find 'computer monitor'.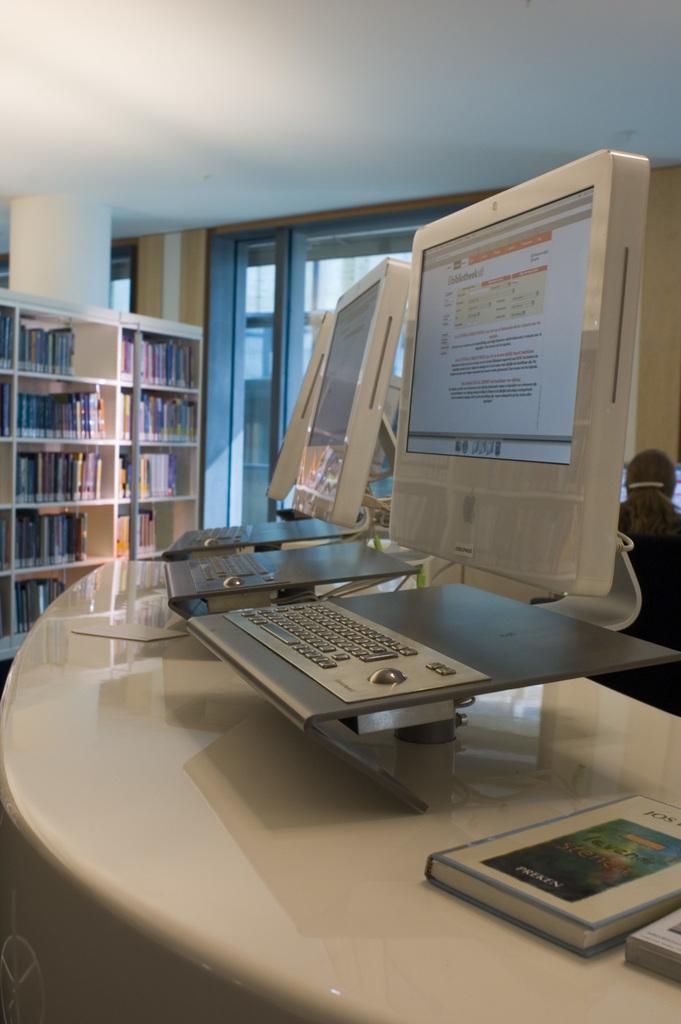
368,134,652,655.
